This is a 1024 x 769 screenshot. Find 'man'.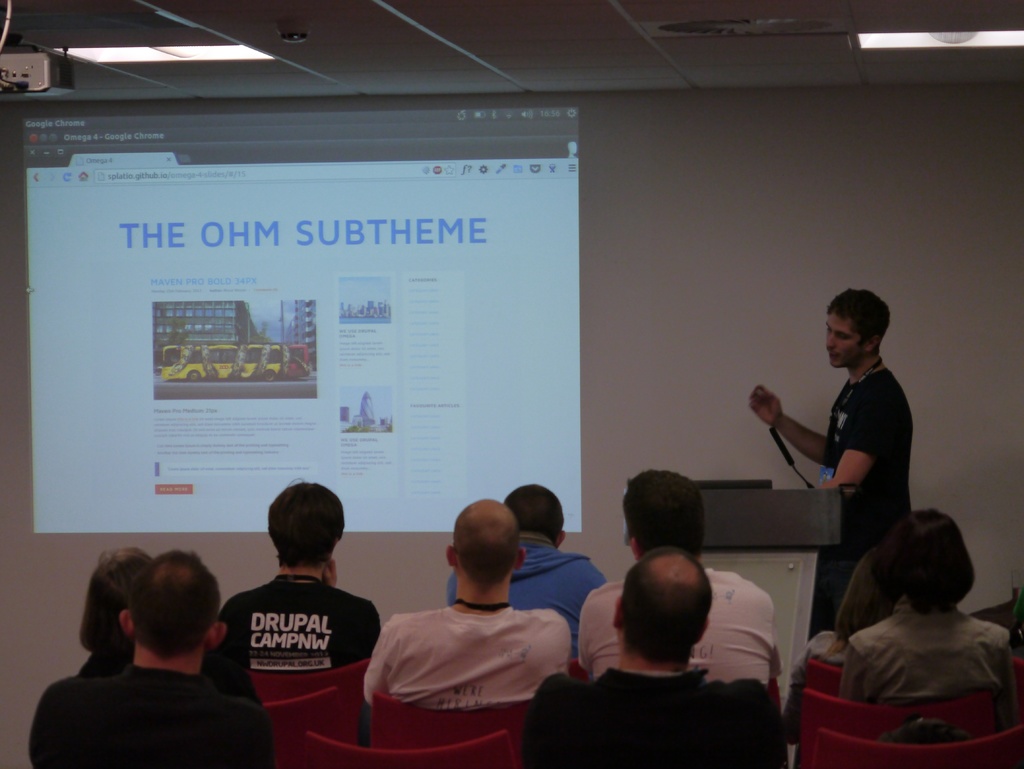
Bounding box: 446/482/607/627.
